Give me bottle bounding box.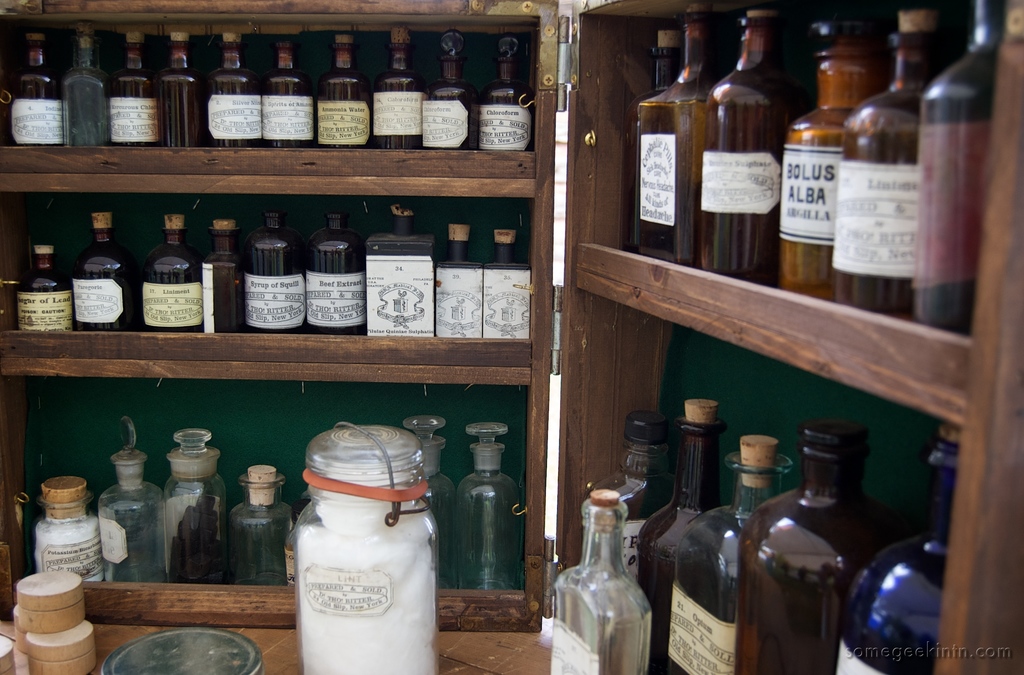
bbox=[109, 26, 166, 151].
